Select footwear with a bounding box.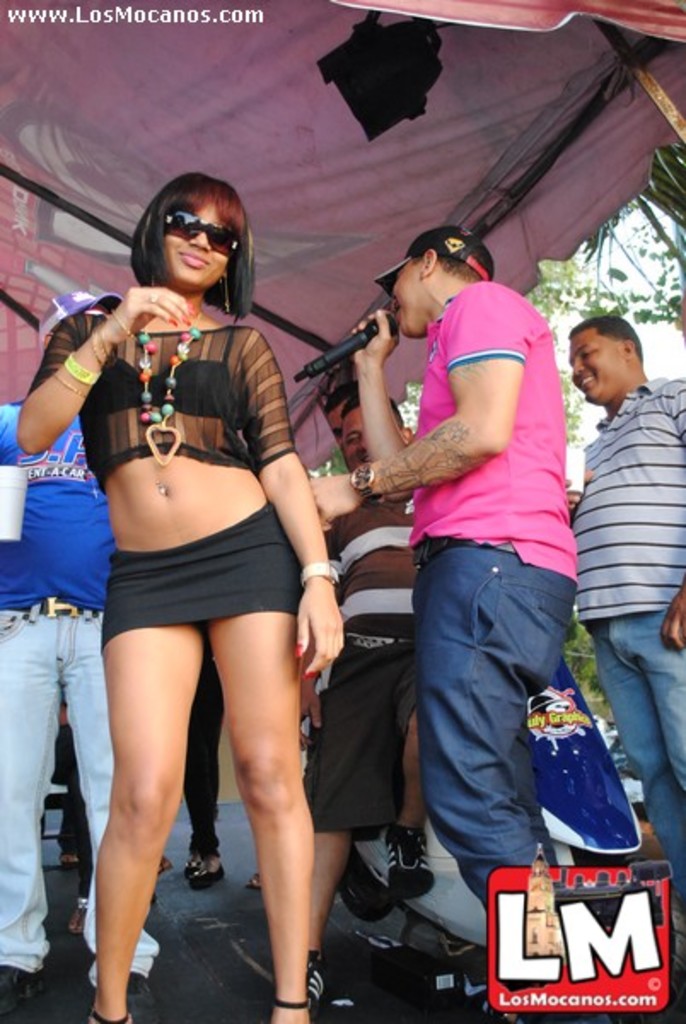
crop(379, 823, 439, 898).
